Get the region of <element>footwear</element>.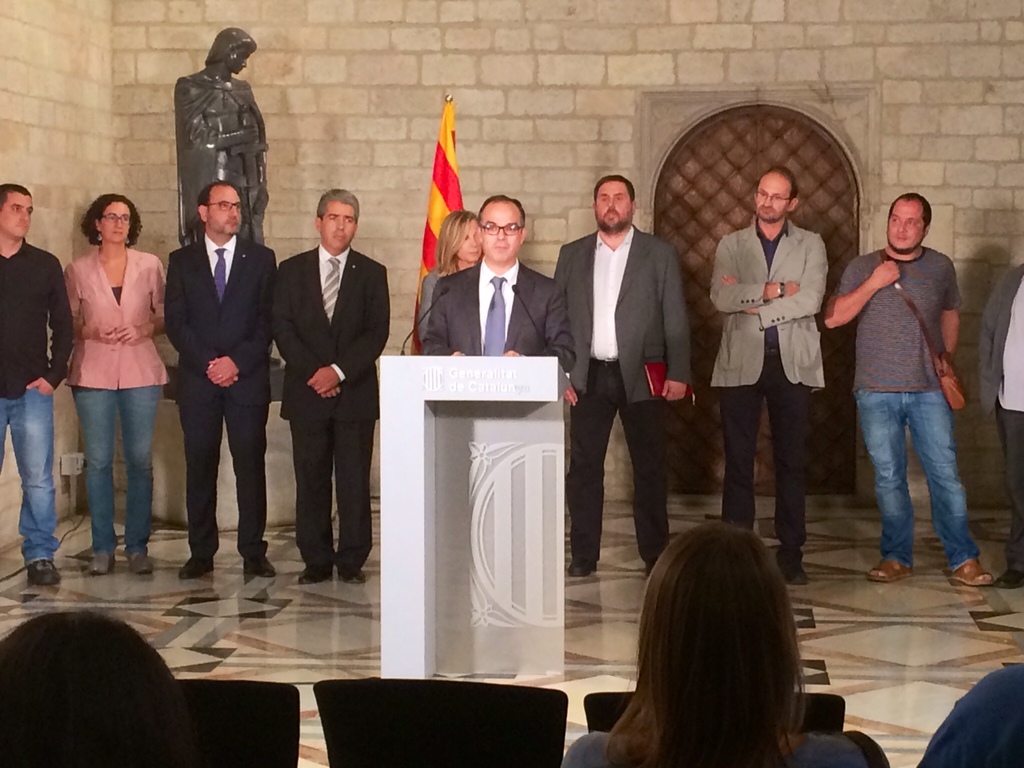
x1=869, y1=558, x2=909, y2=582.
